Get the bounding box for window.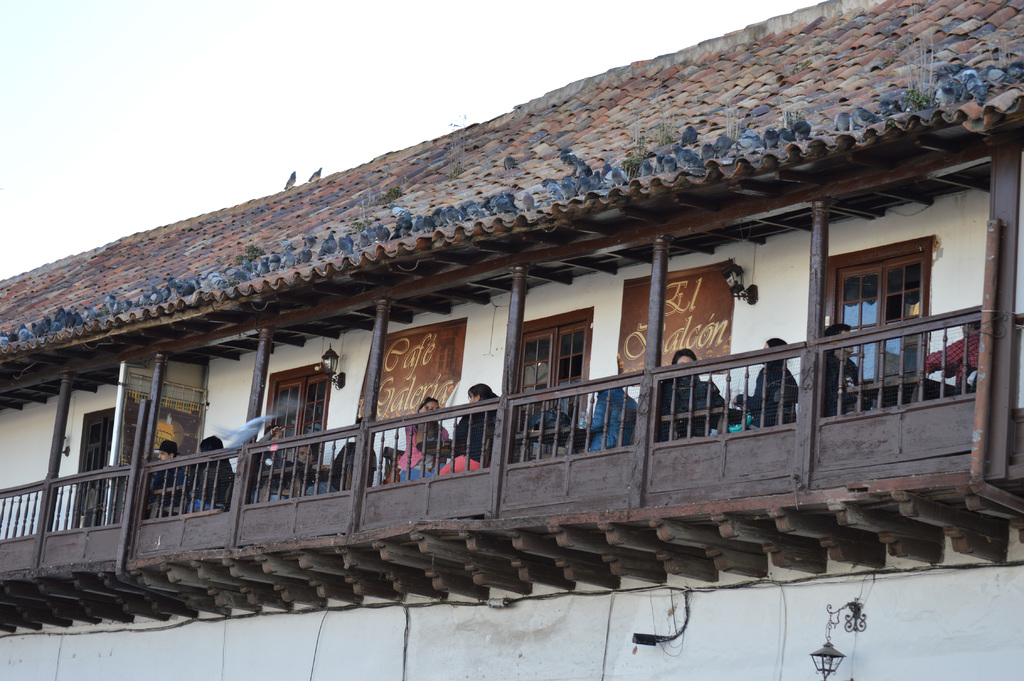
x1=513, y1=308, x2=593, y2=463.
